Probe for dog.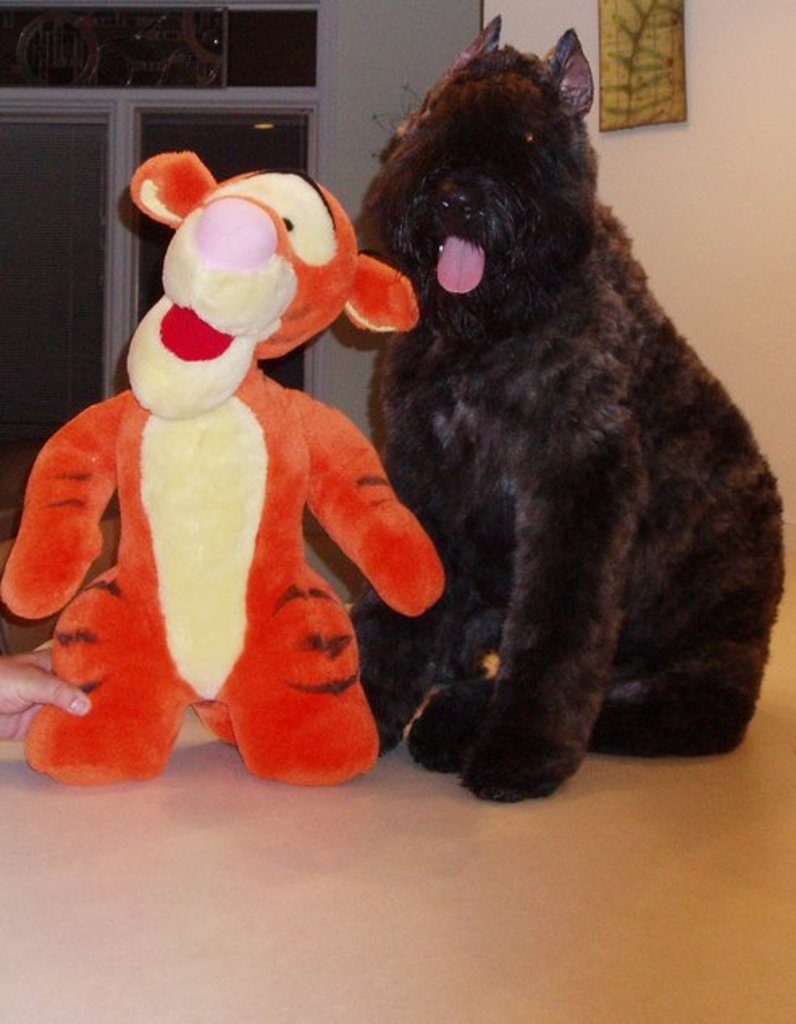
Probe result: box(342, 11, 785, 806).
